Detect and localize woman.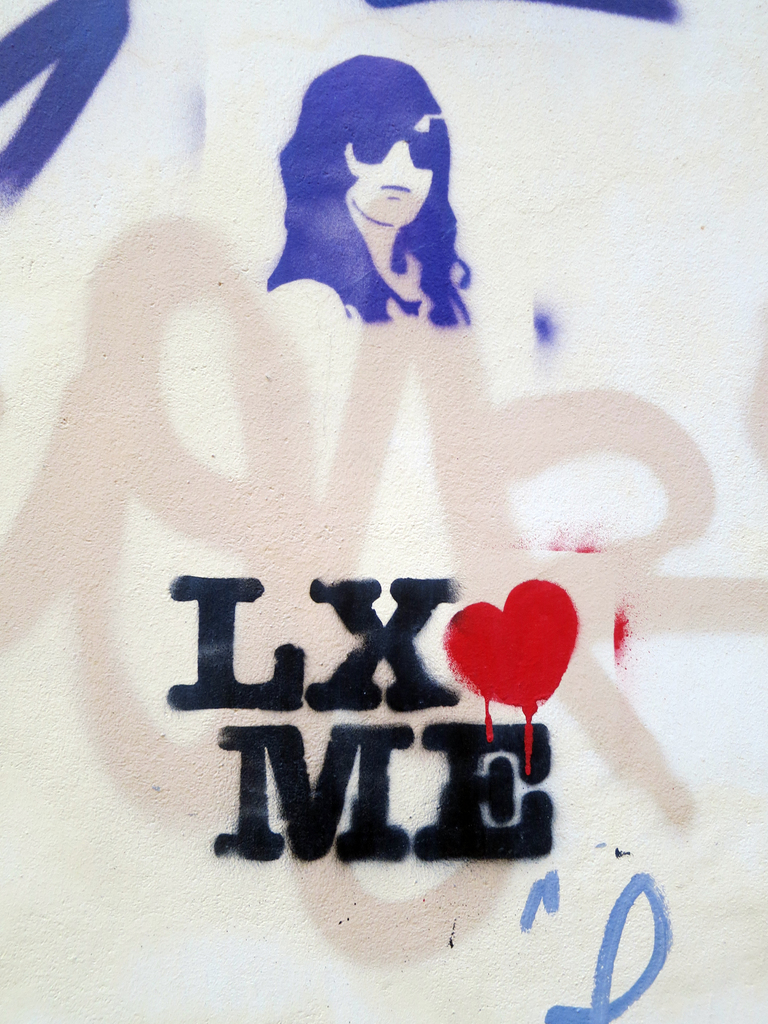
Localized at (x1=237, y1=57, x2=510, y2=338).
